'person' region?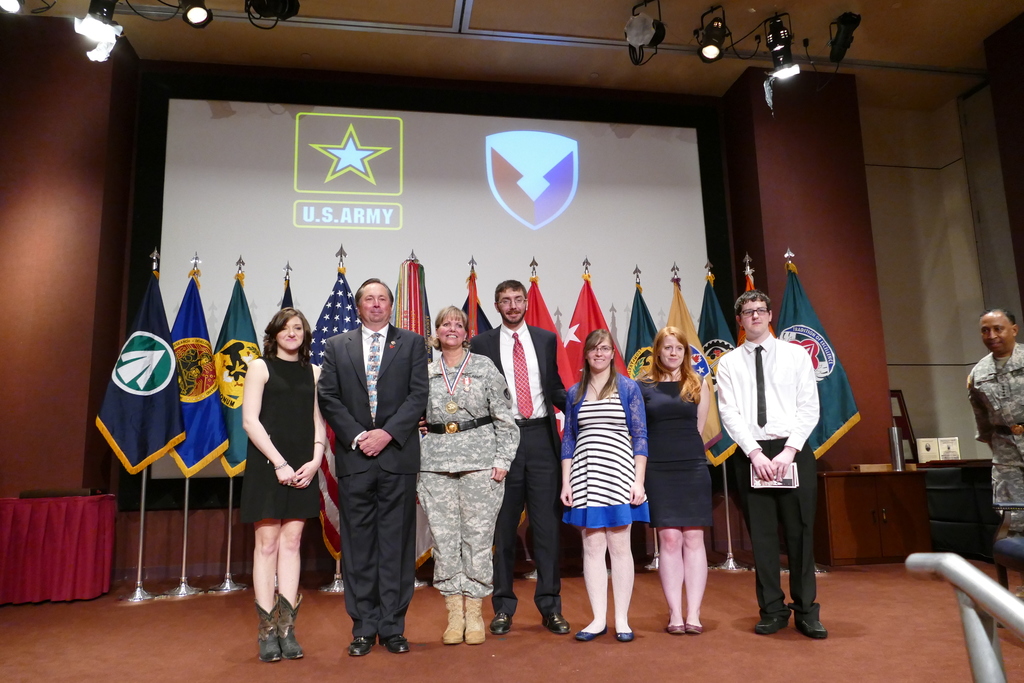
box=[622, 323, 728, 637]
